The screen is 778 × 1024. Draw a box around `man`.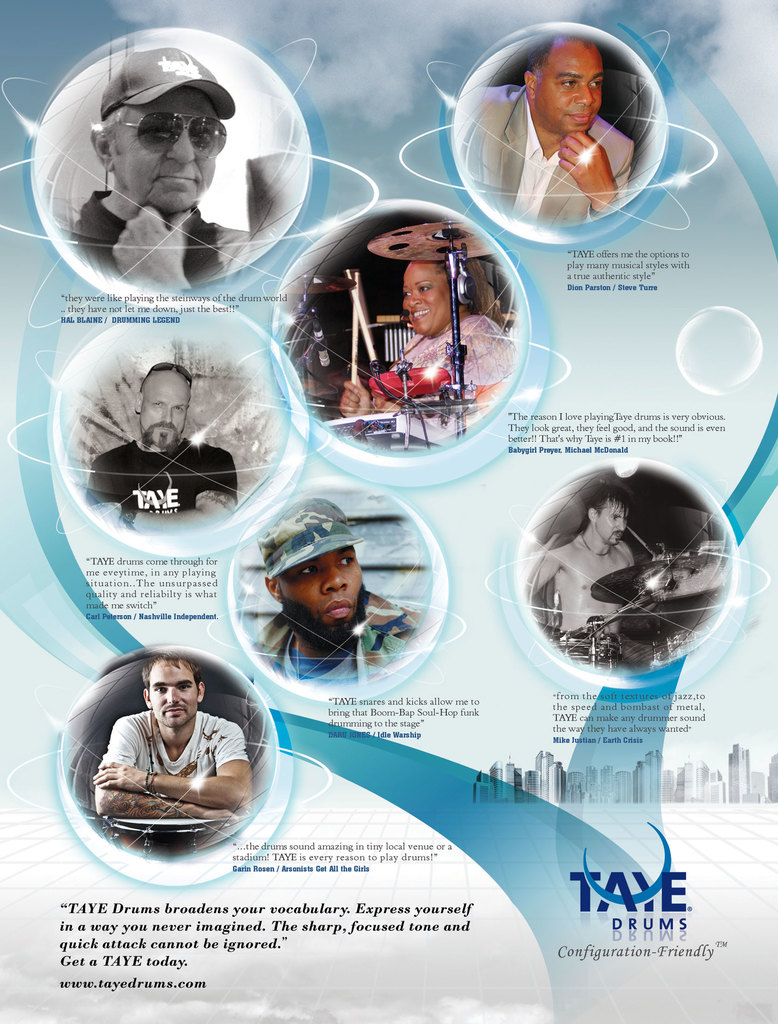
<region>525, 483, 634, 636</region>.
